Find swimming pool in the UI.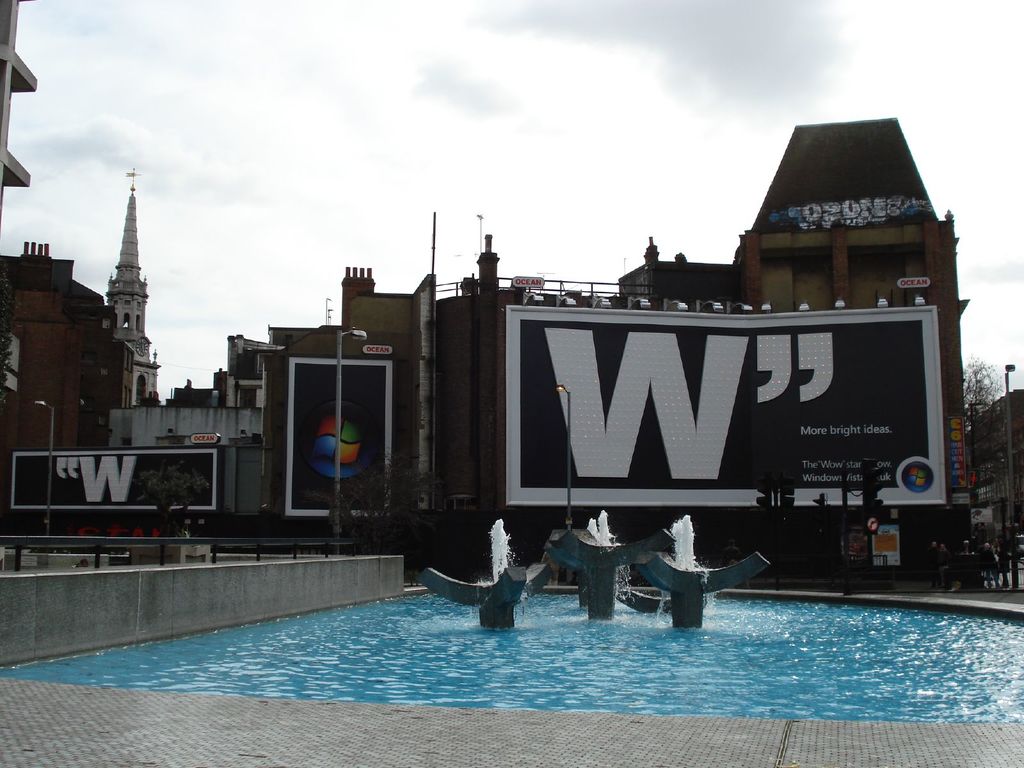
UI element at l=54, t=554, r=1000, b=746.
